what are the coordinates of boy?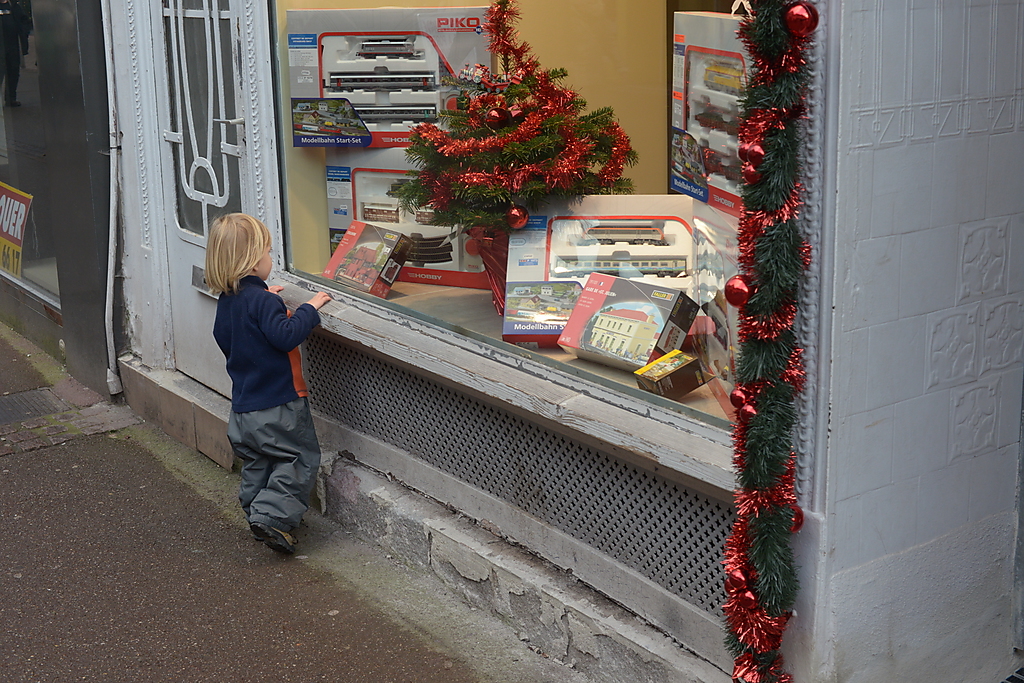
box=[191, 212, 342, 565].
